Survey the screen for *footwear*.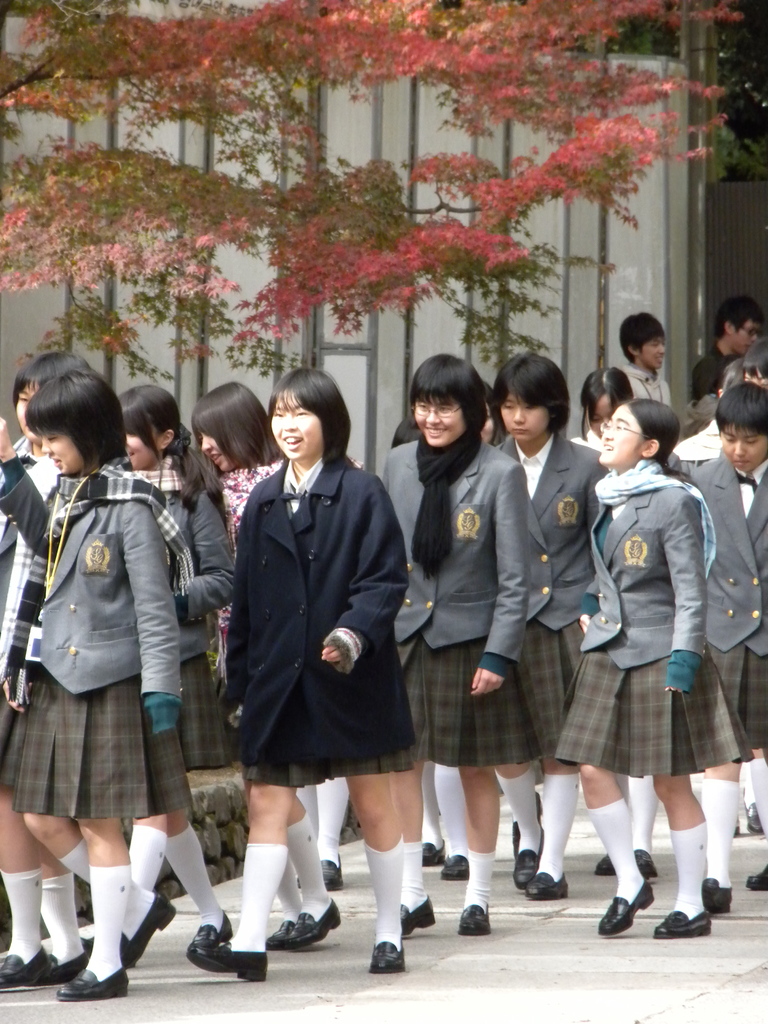
Survey found: left=629, top=849, right=657, bottom=886.
